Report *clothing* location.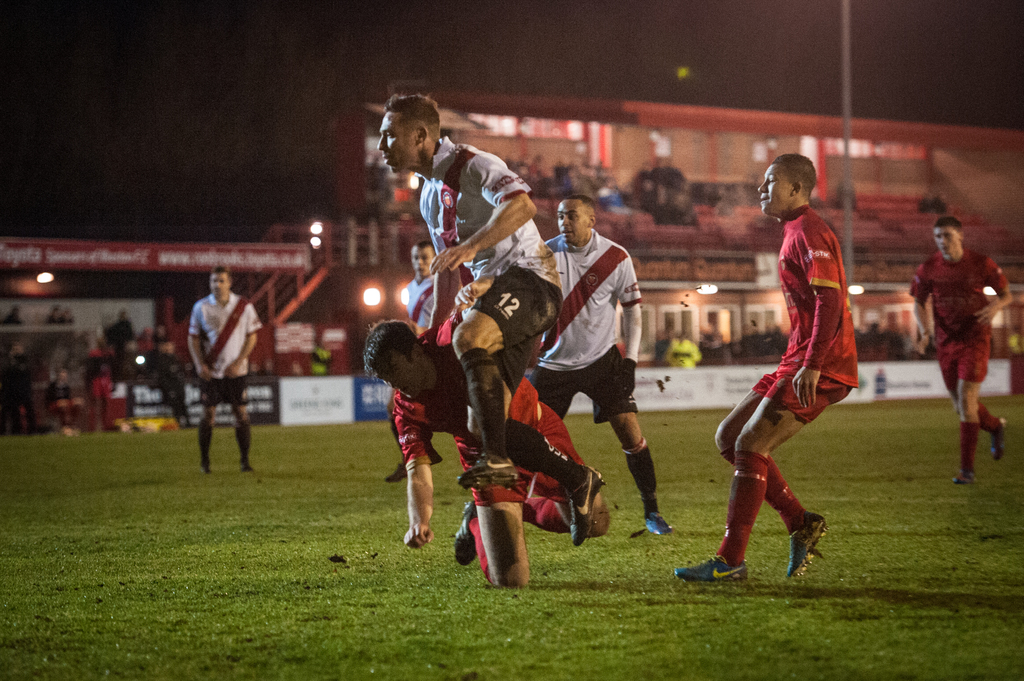
Report: 3/308/22/327.
